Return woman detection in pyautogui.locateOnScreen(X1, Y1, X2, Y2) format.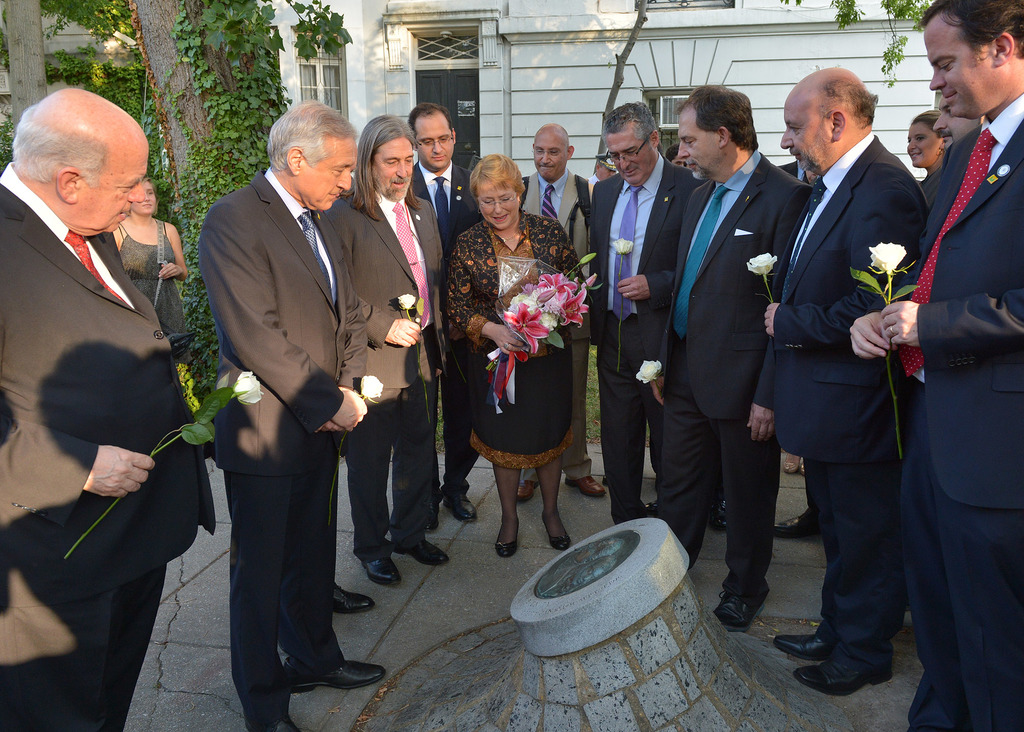
pyautogui.locateOnScreen(110, 179, 195, 382).
